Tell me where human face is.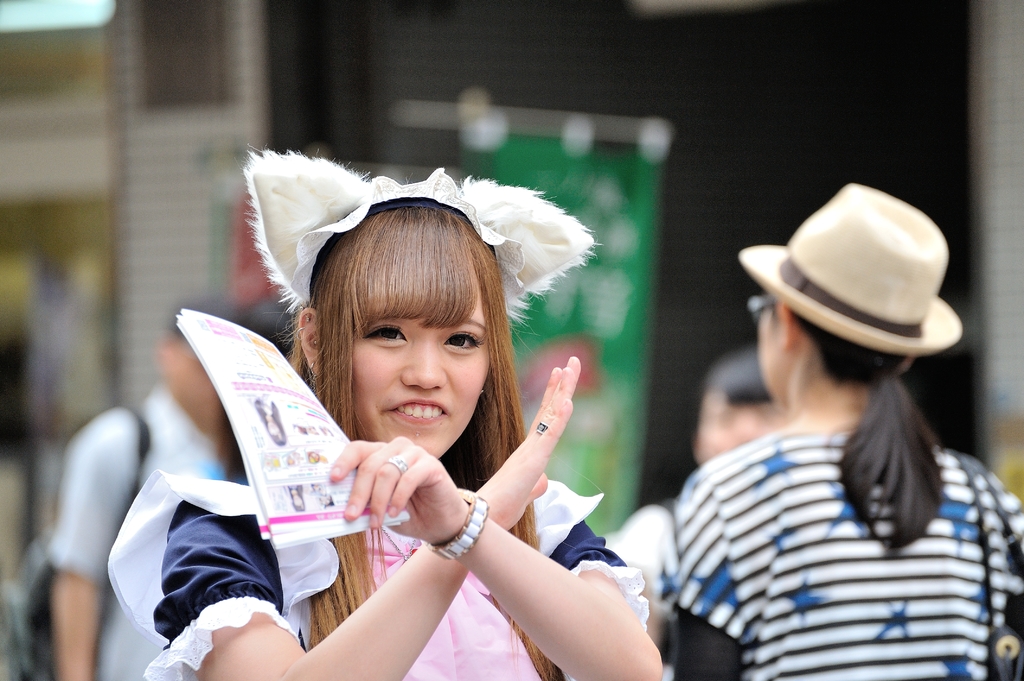
human face is at x1=755 y1=301 x2=792 y2=409.
